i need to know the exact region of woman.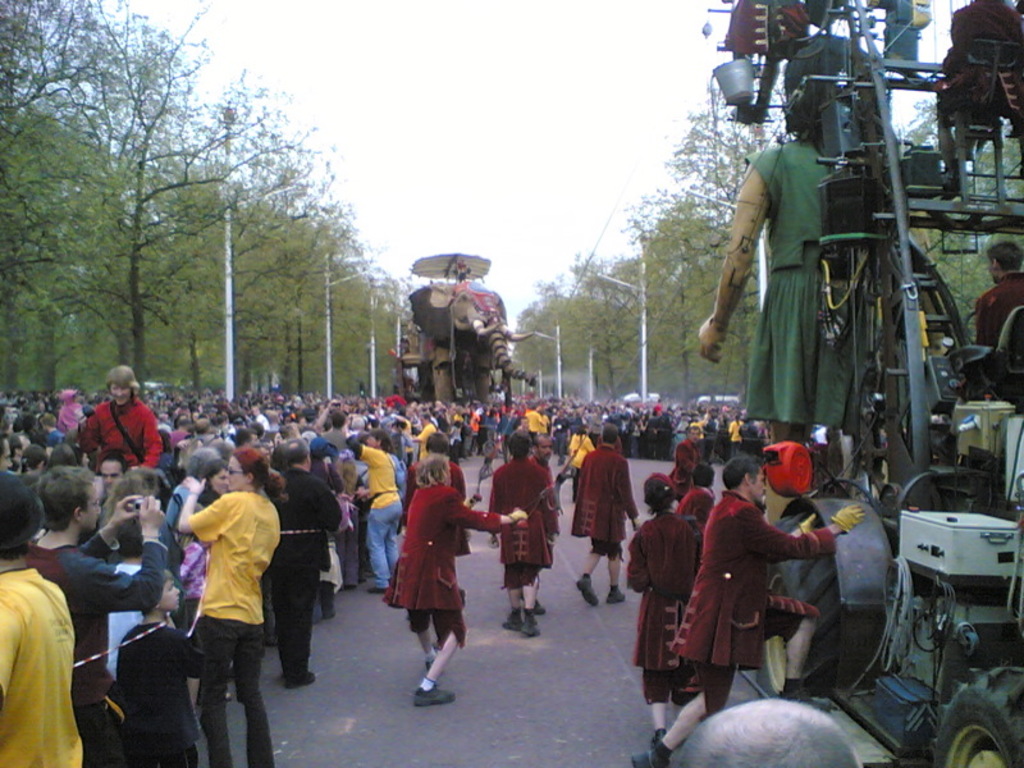
Region: detection(568, 424, 599, 506).
